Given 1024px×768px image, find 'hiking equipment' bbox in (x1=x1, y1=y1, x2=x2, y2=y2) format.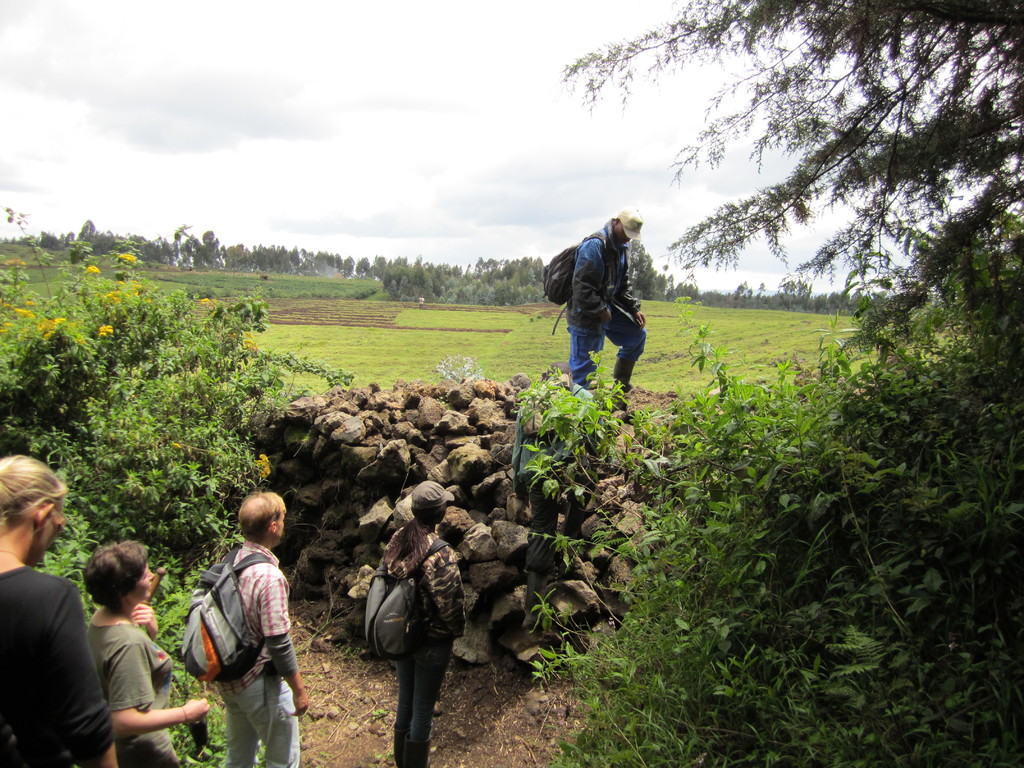
(x1=354, y1=537, x2=454, y2=669).
